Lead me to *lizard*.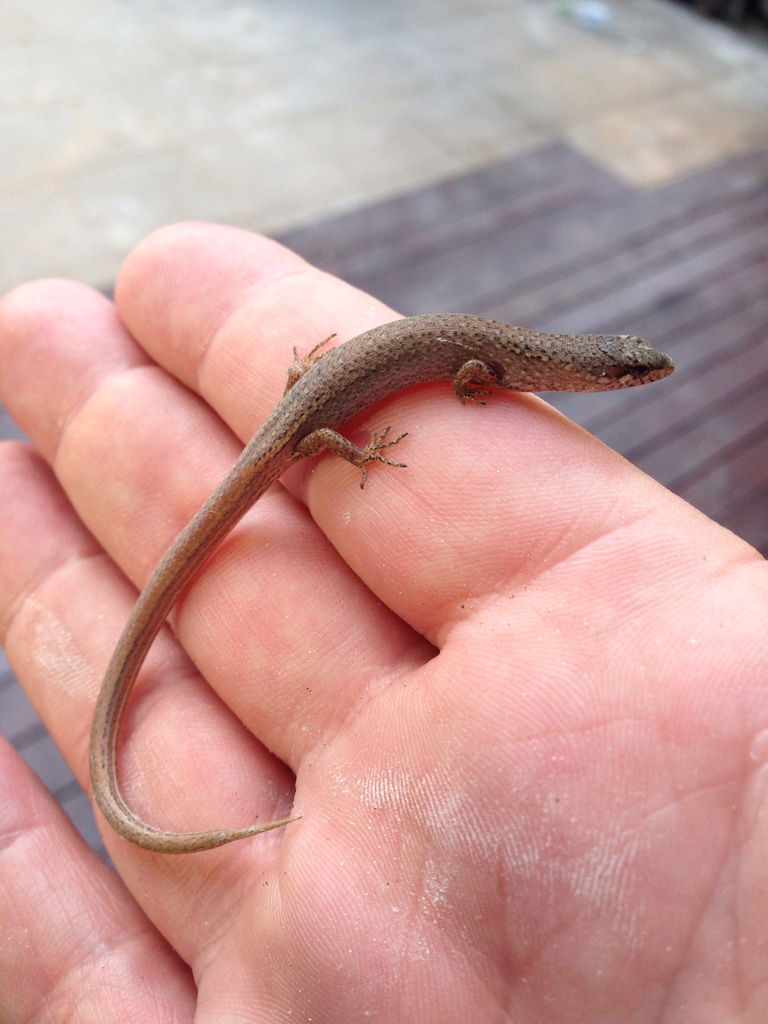
Lead to [left=89, top=284, right=673, bottom=793].
